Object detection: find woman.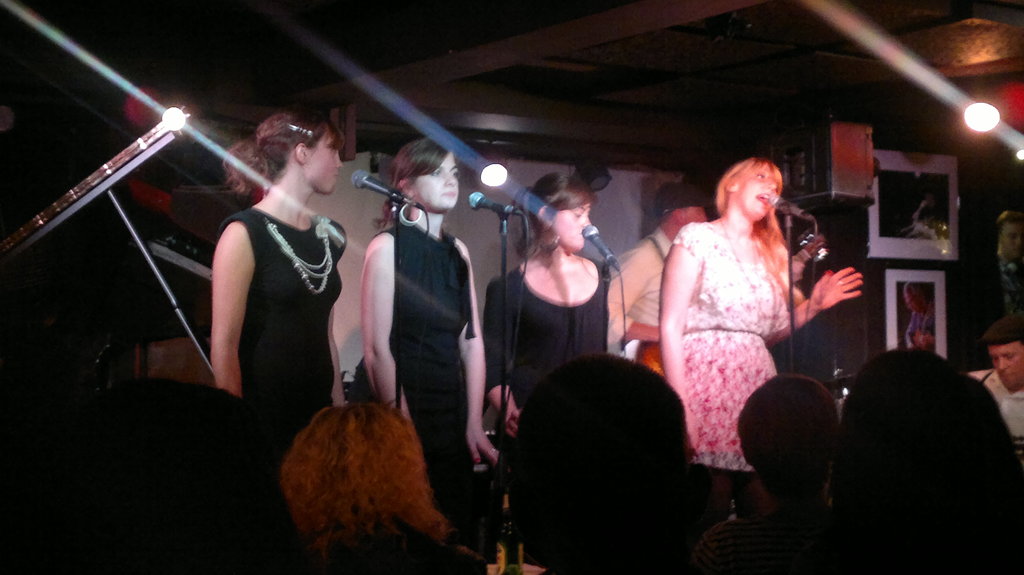
box=[838, 349, 1023, 574].
